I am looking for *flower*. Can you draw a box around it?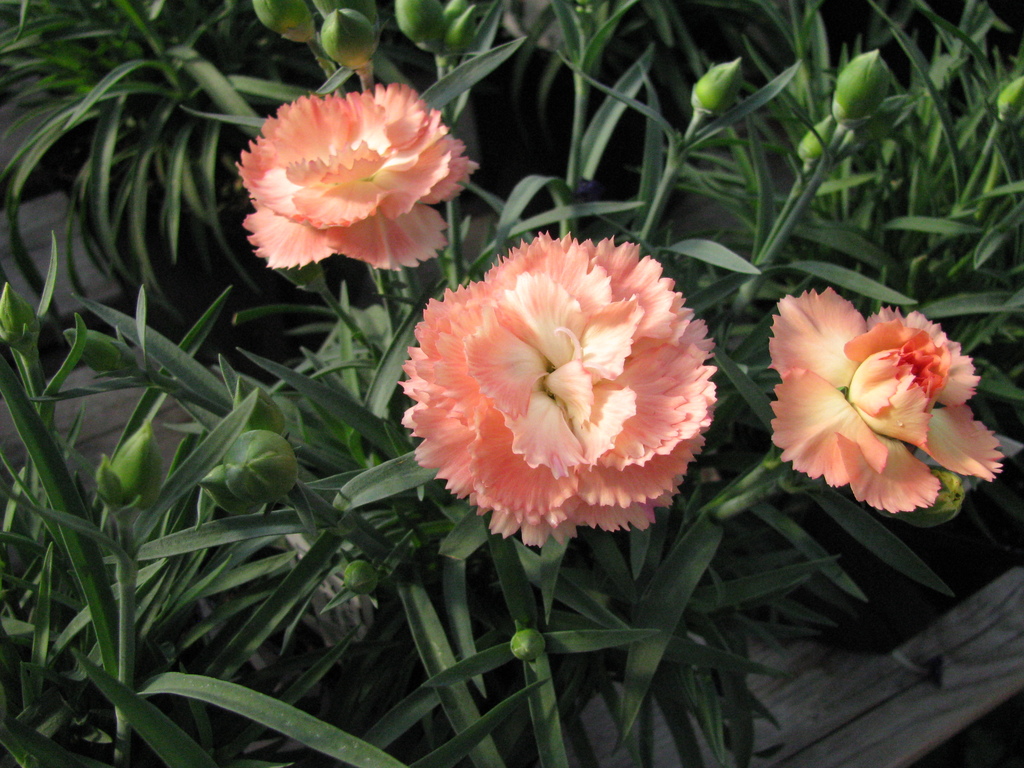
Sure, the bounding box is box(392, 230, 728, 556).
